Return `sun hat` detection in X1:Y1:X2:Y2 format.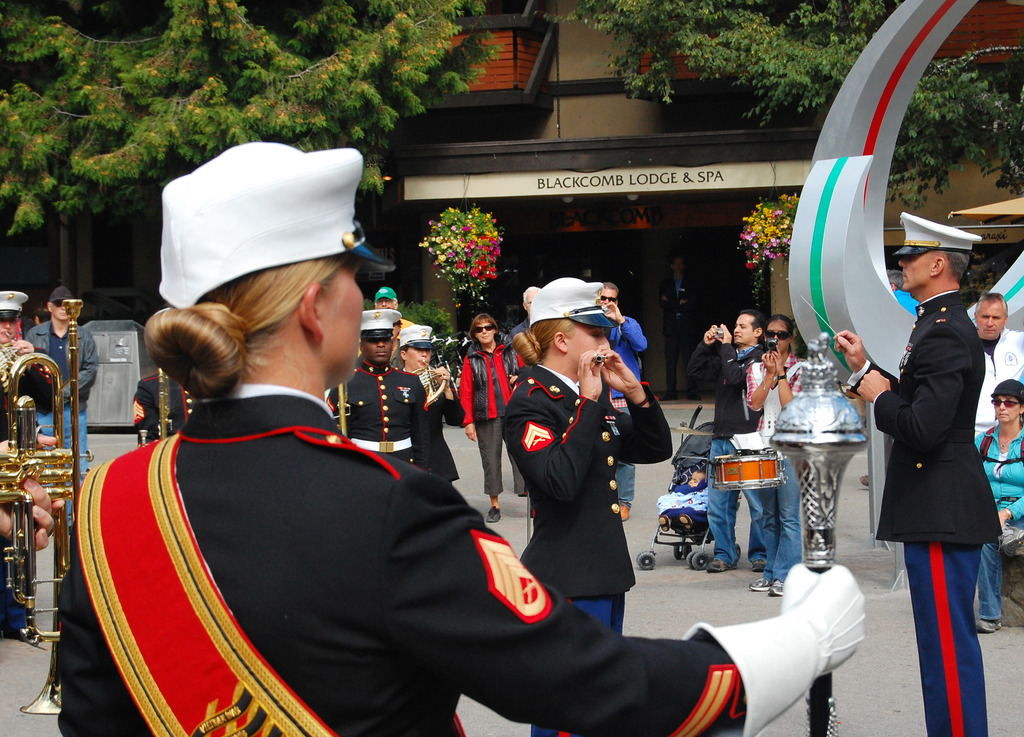
0:289:33:320.
